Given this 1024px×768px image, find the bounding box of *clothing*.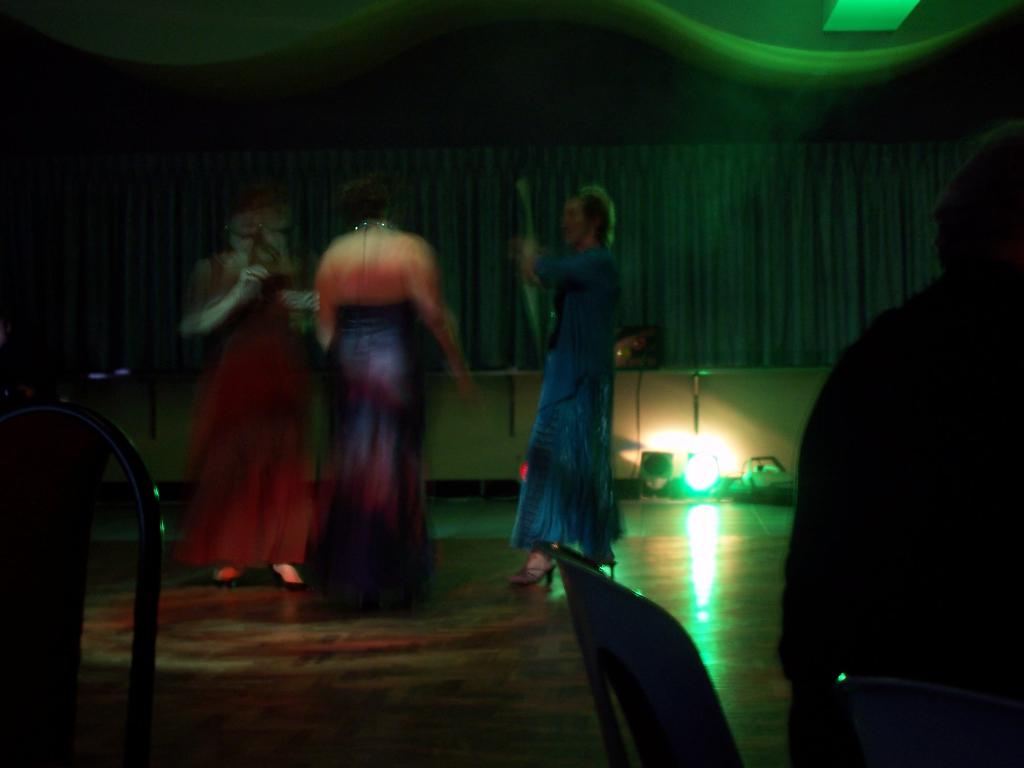
BBox(172, 250, 312, 566).
